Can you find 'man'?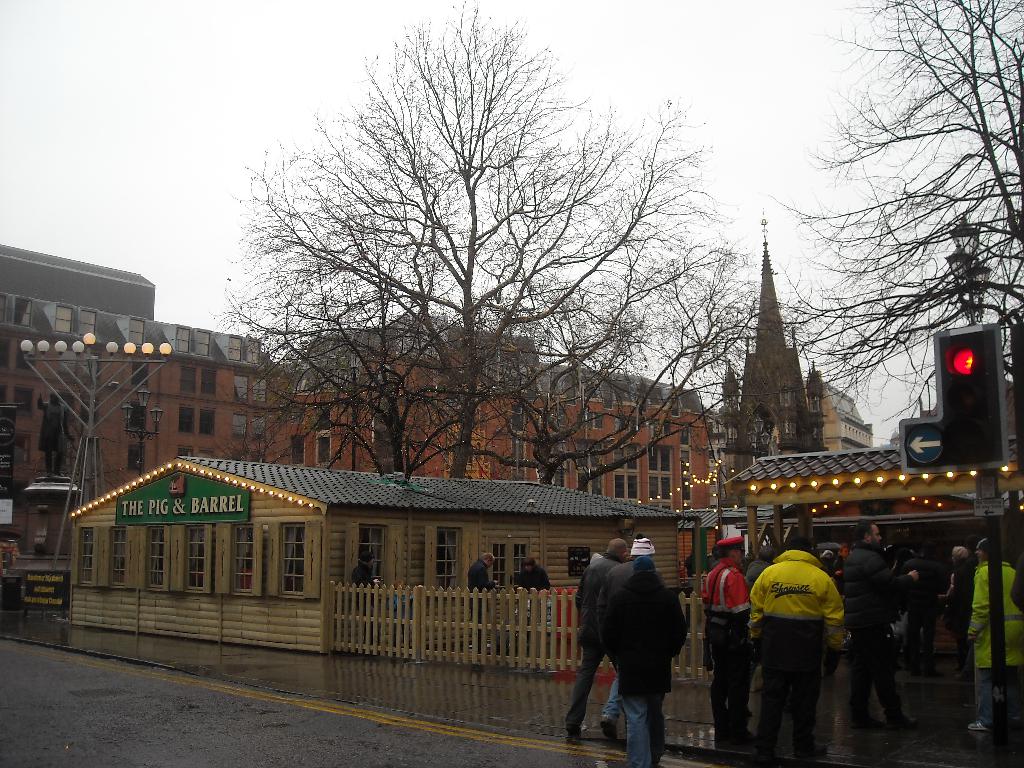
Yes, bounding box: 700,535,749,749.
